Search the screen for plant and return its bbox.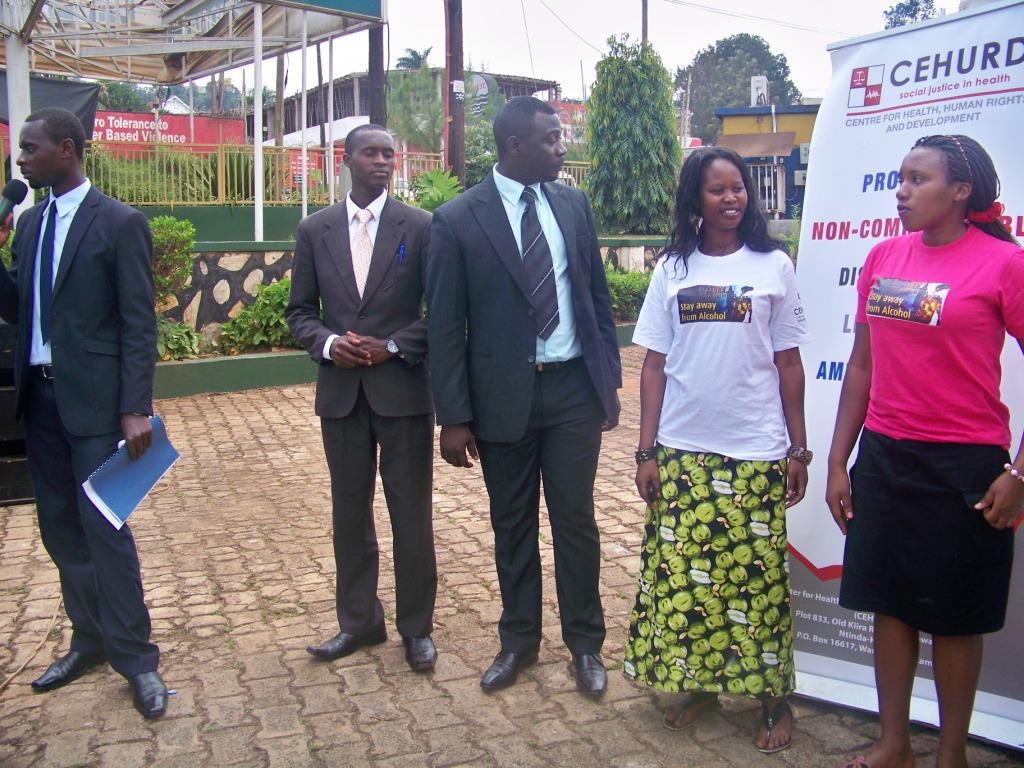
Found: [222,277,294,352].
